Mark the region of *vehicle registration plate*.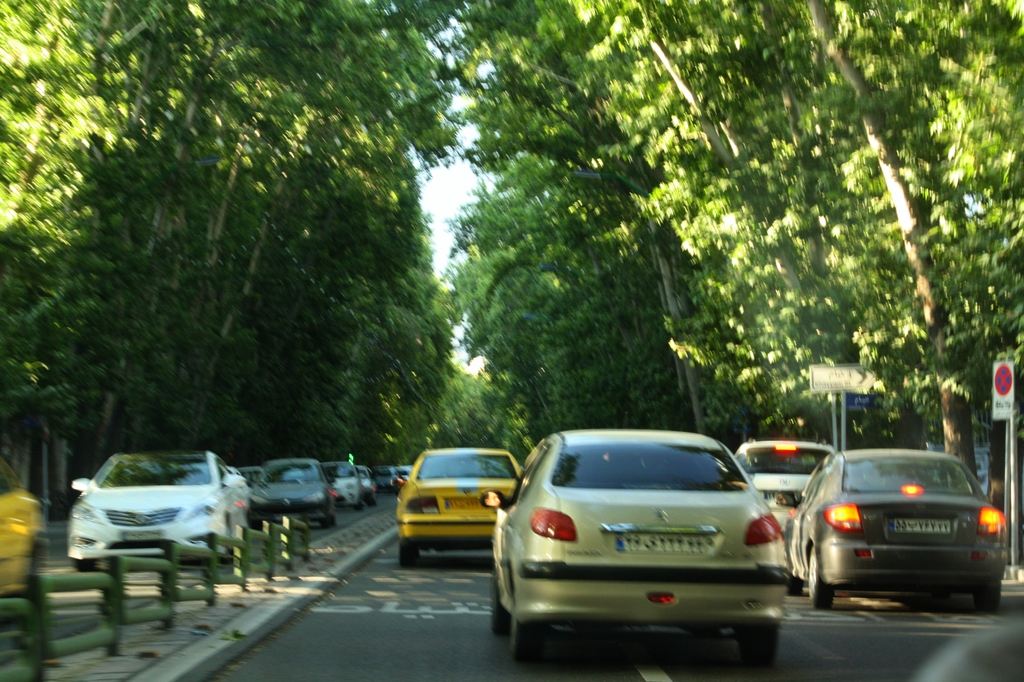
Region: (left=127, top=525, right=161, bottom=544).
